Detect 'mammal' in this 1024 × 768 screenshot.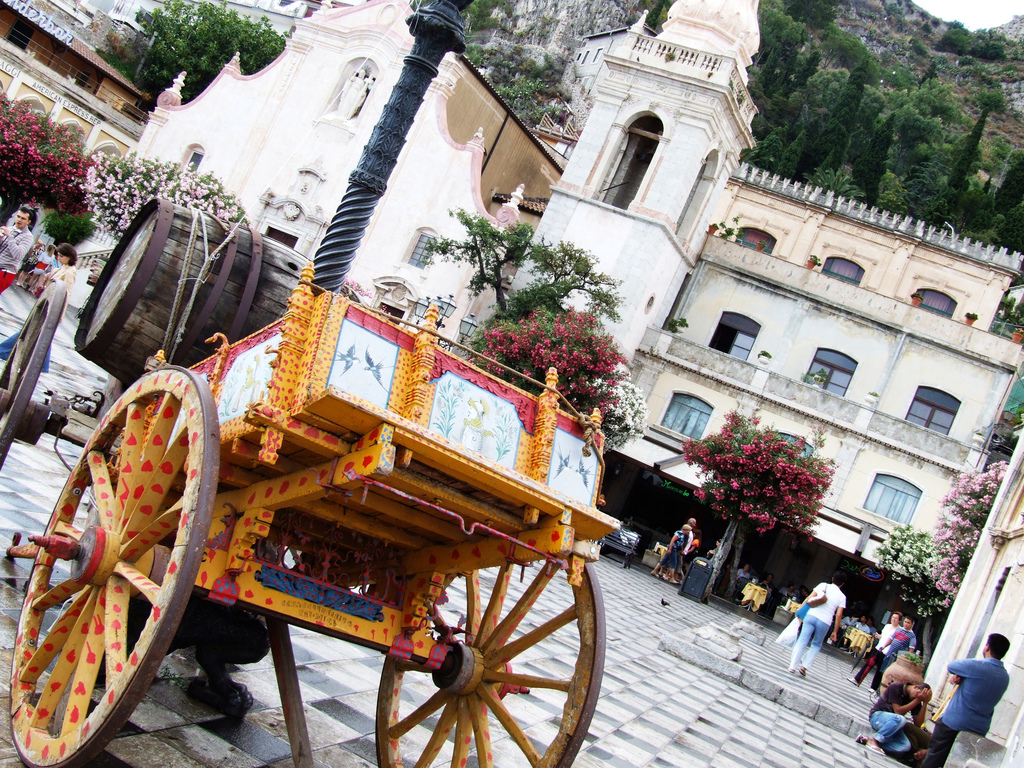
Detection: x1=21 y1=247 x2=57 y2=293.
